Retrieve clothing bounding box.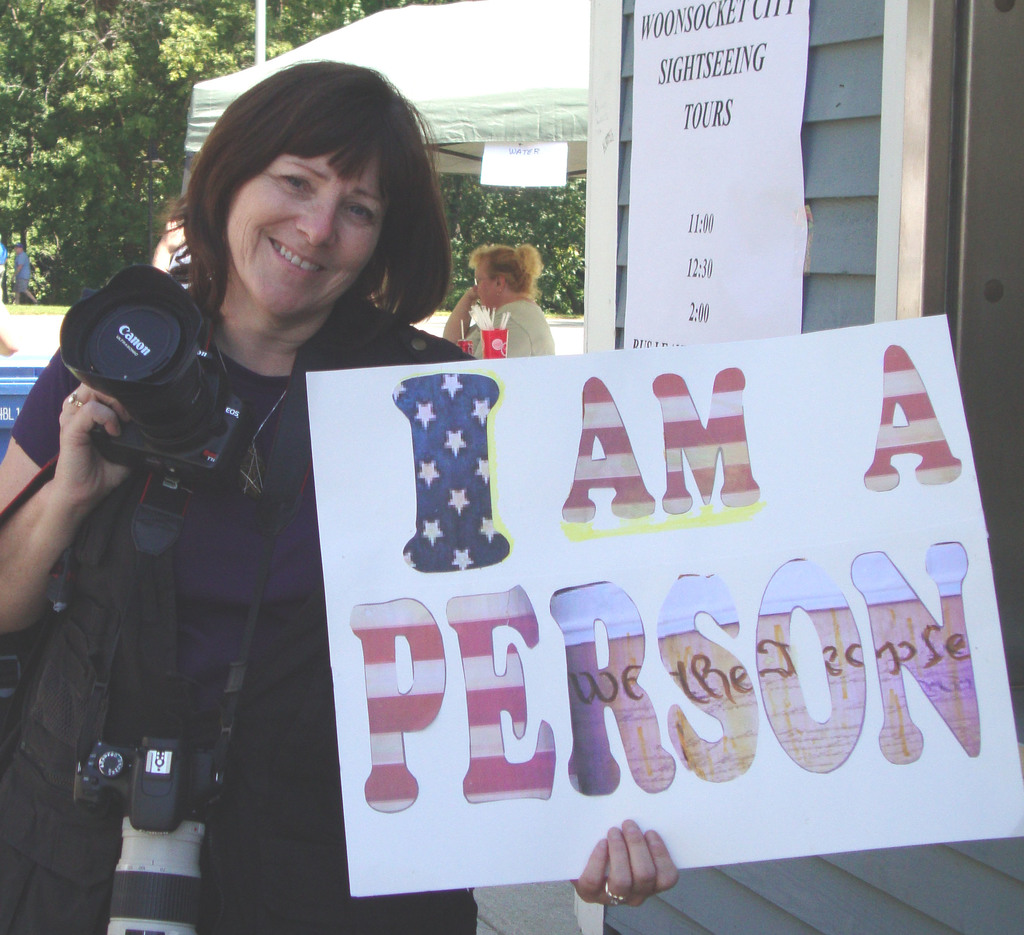
Bounding box: 8,205,438,934.
